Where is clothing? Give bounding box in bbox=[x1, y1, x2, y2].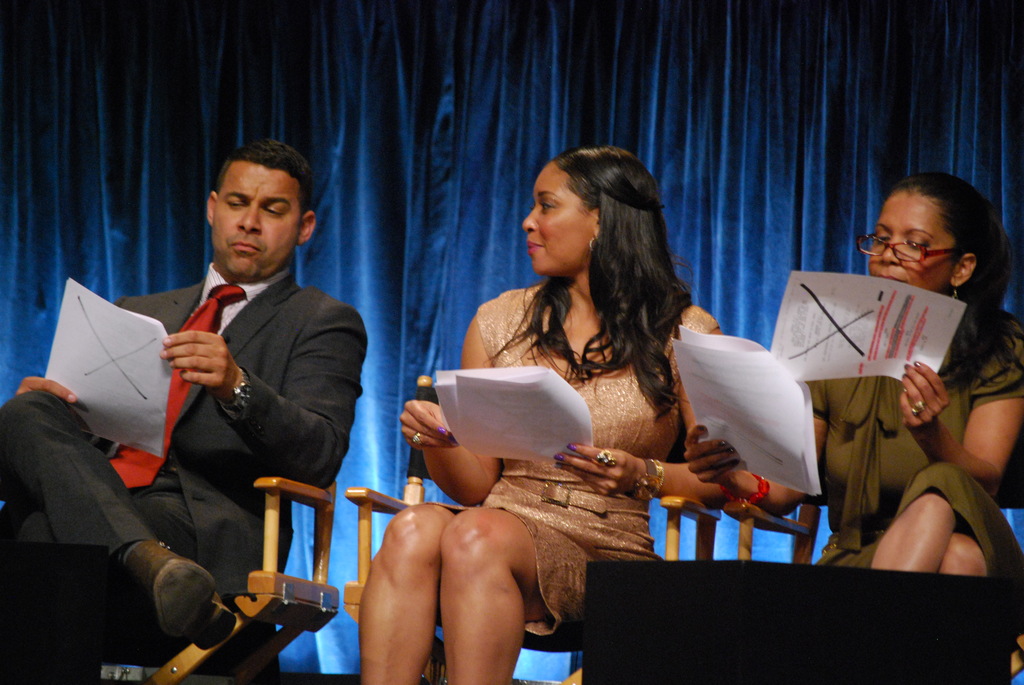
bbox=[1, 269, 370, 684].
